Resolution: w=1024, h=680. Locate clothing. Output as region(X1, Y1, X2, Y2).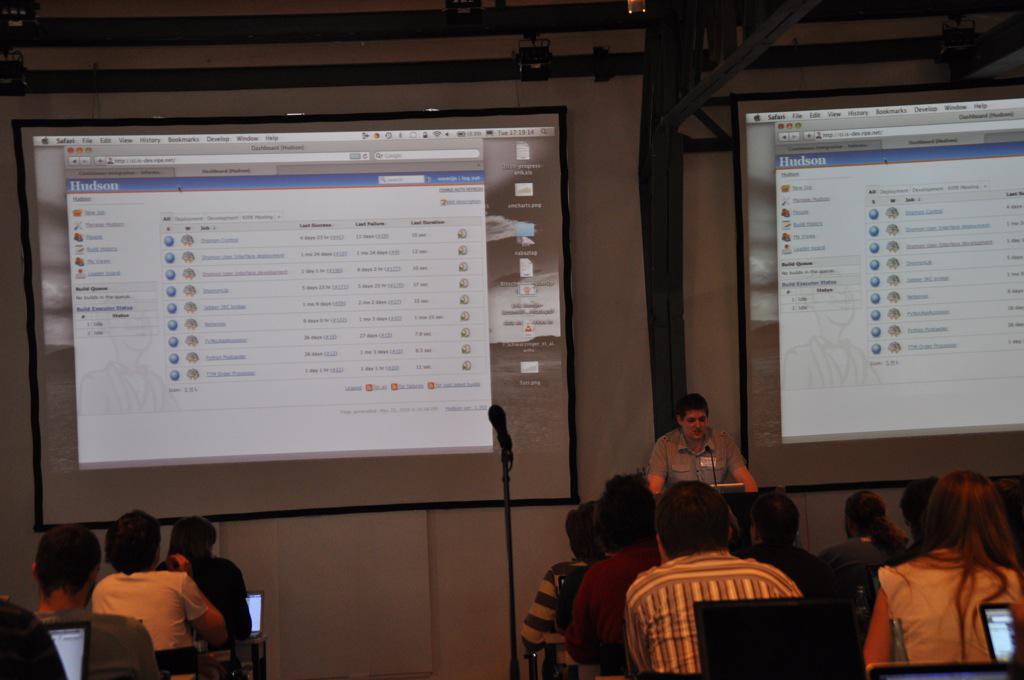
region(154, 549, 252, 646).
